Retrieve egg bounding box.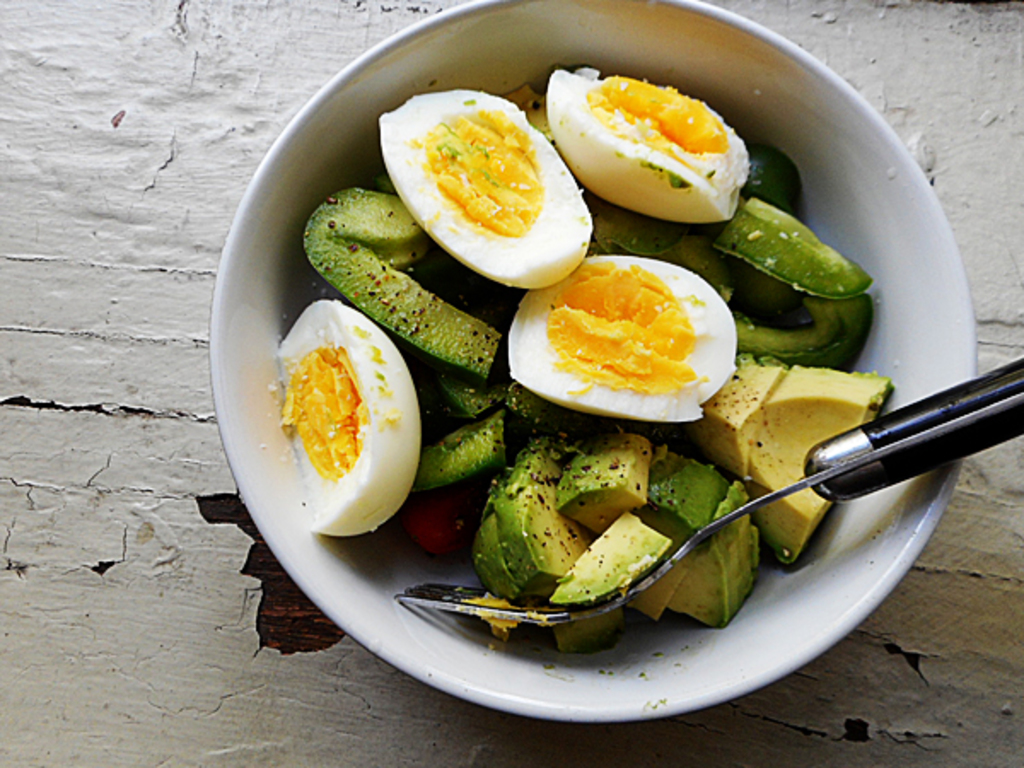
Bounding box: 503:258:737:418.
